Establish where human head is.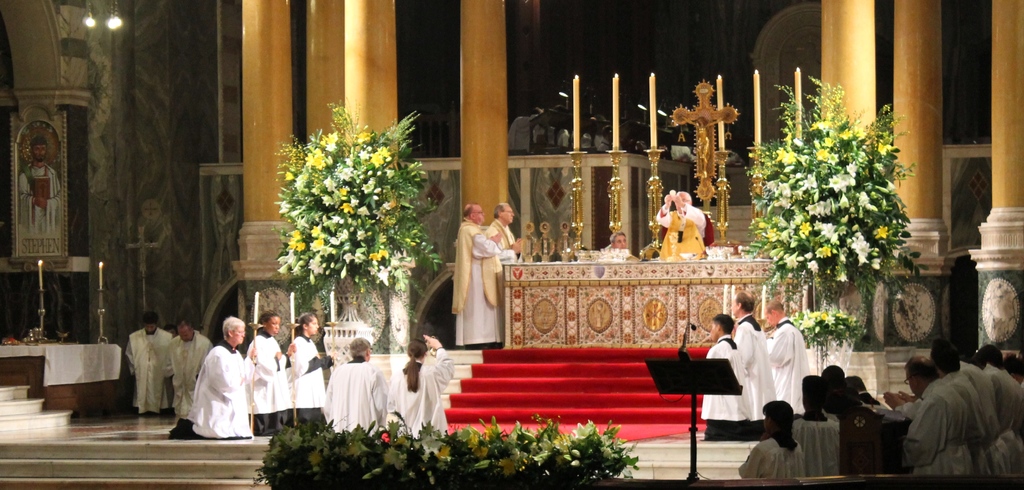
Established at <box>607,230,627,249</box>.
